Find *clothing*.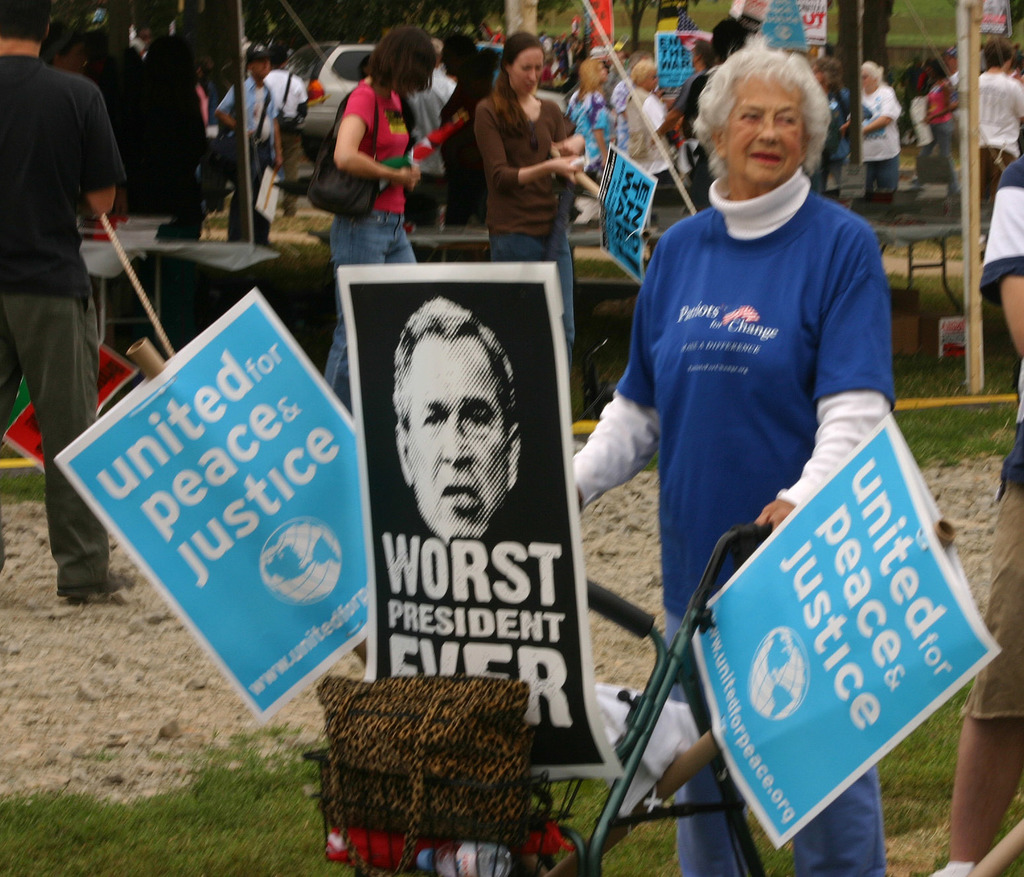
464, 80, 598, 267.
